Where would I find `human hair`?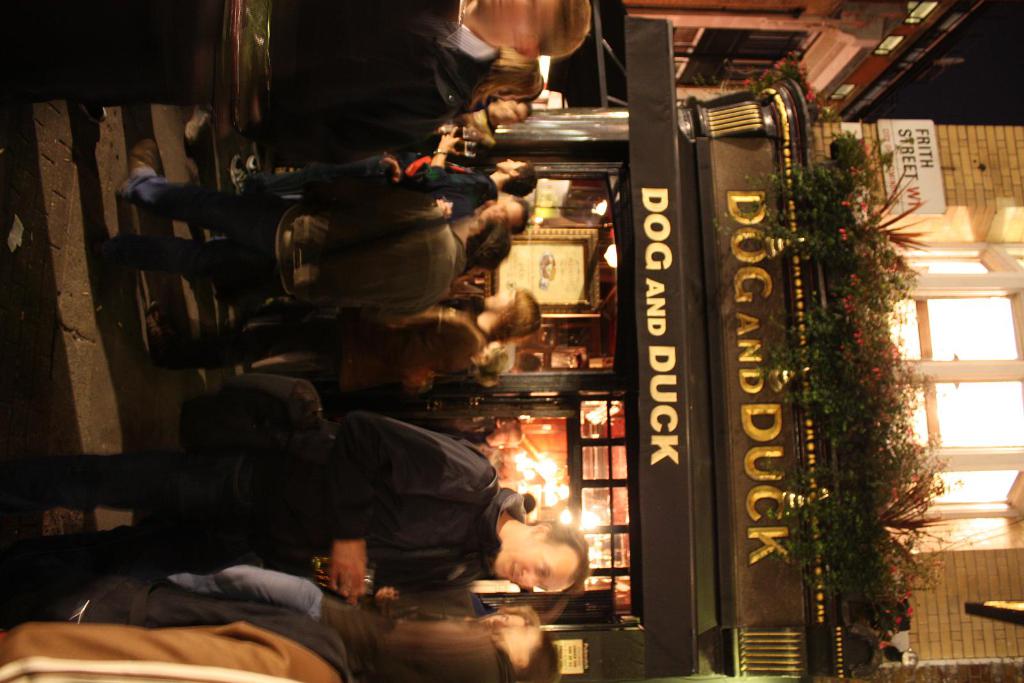
At box(494, 518, 583, 604).
